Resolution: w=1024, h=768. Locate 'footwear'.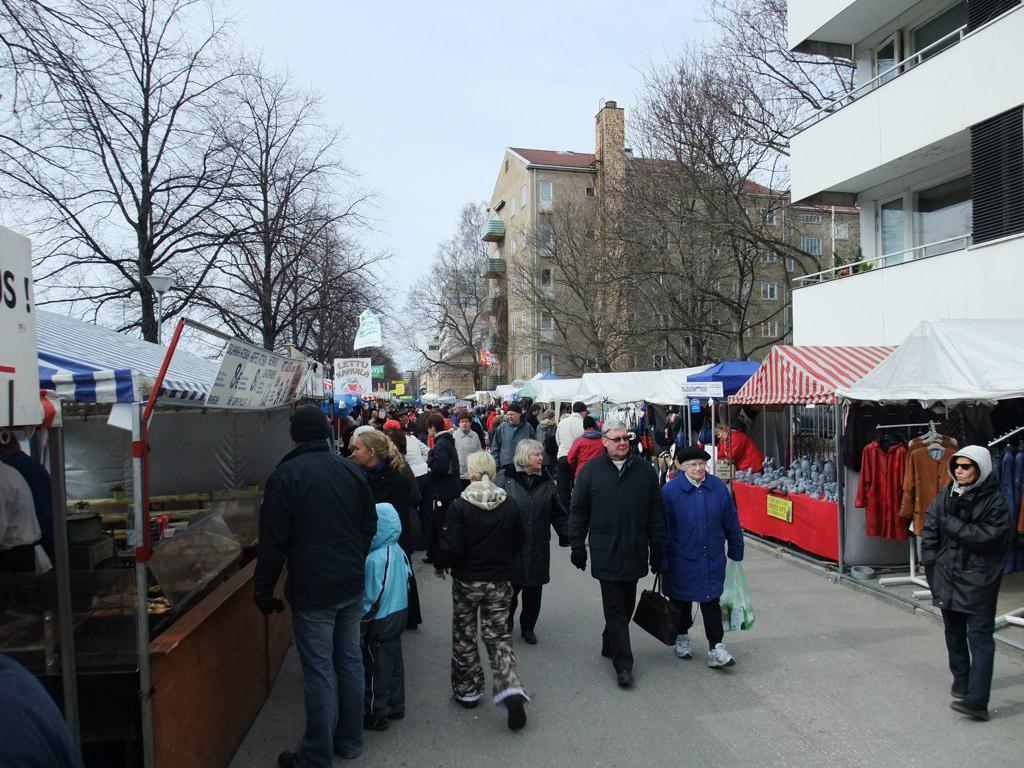
707,638,735,669.
